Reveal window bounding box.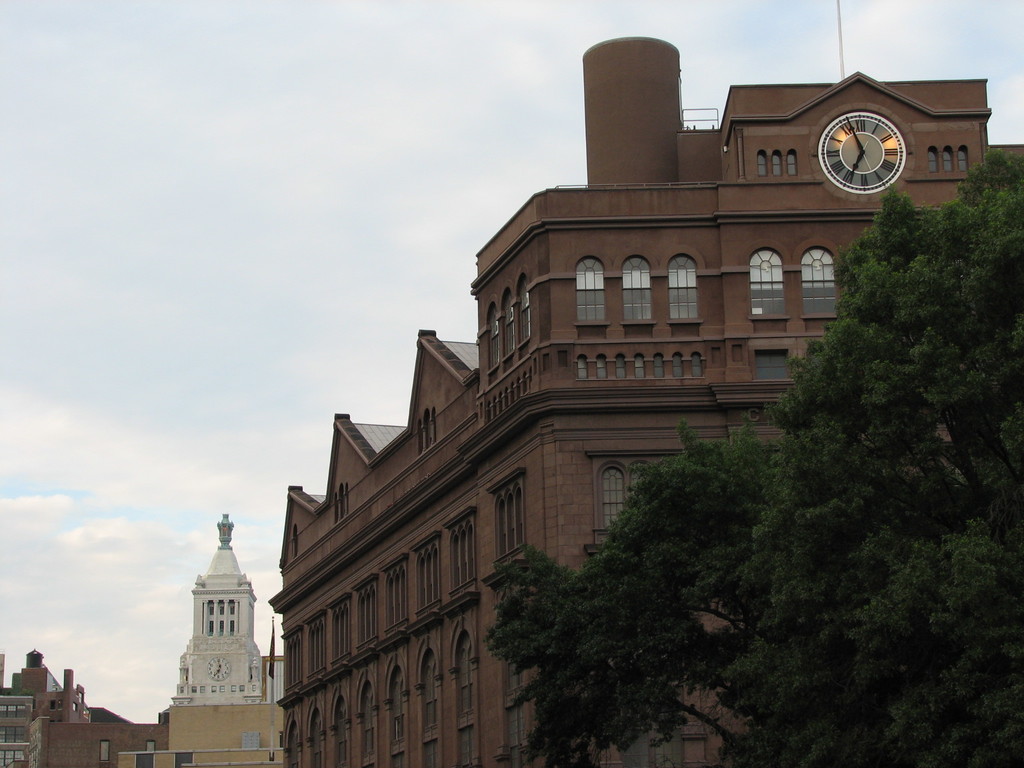
Revealed: x1=614, y1=353, x2=621, y2=378.
